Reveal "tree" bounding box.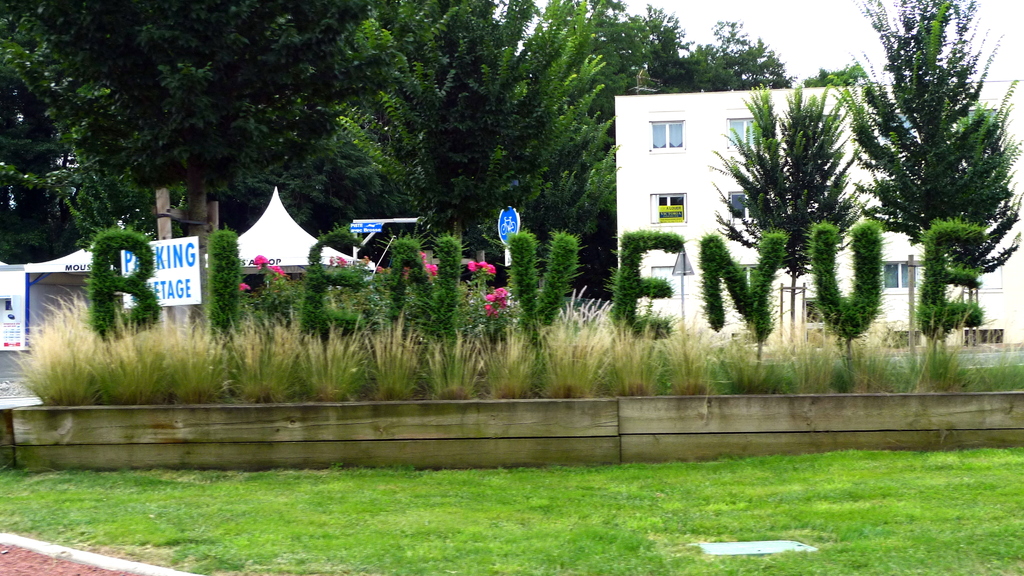
Revealed: 218, 96, 353, 244.
